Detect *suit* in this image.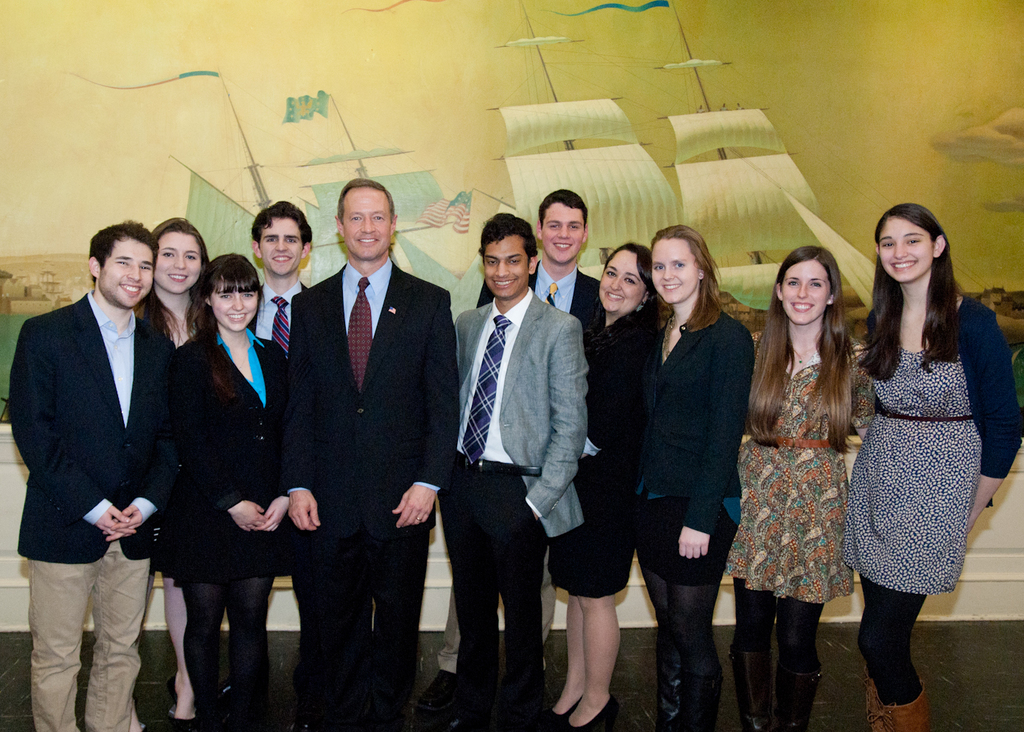
Detection: l=159, t=326, r=288, b=586.
